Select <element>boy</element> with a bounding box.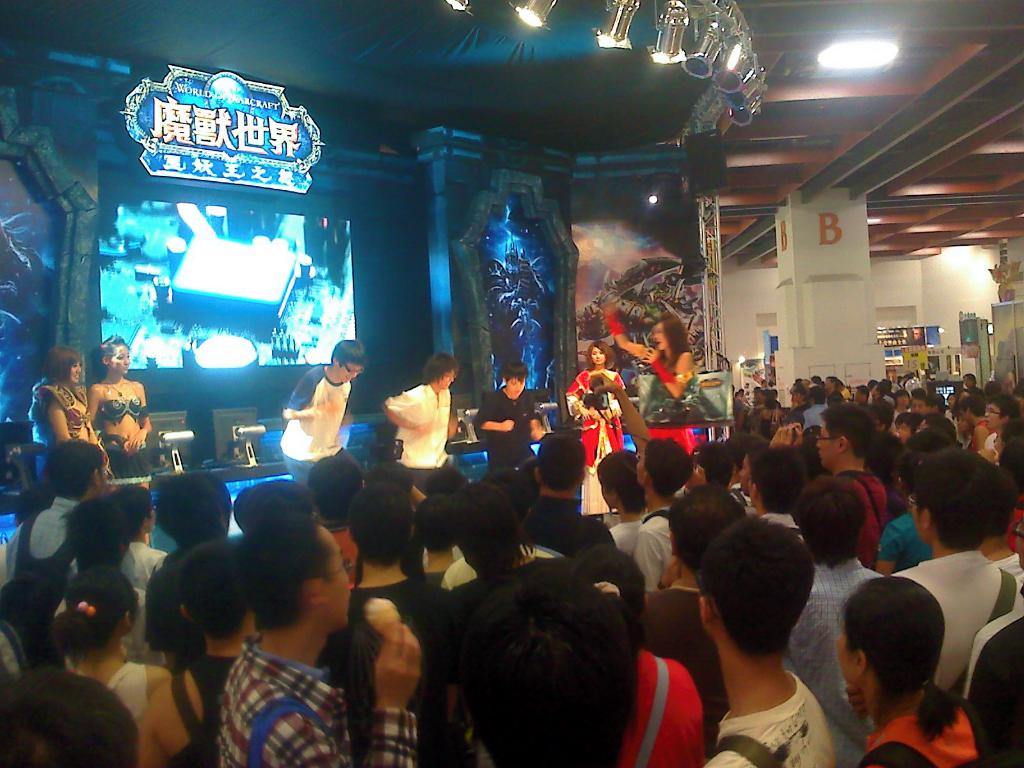
BBox(285, 339, 349, 477).
